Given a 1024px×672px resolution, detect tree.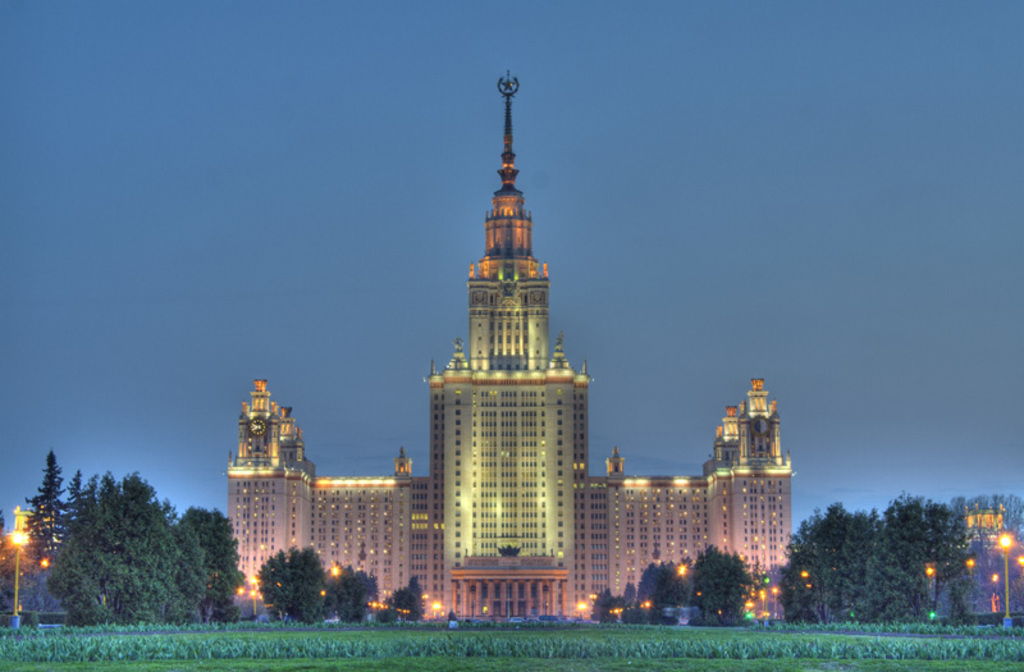
bbox=[36, 461, 210, 623].
